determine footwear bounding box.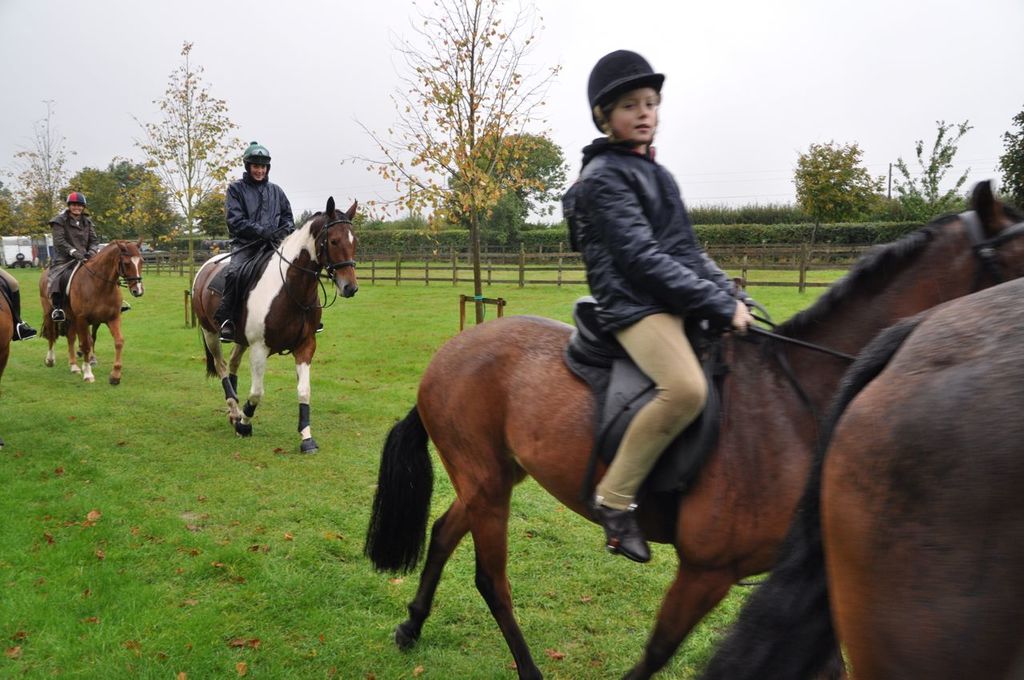
Determined: x1=12 y1=286 x2=34 y2=340.
